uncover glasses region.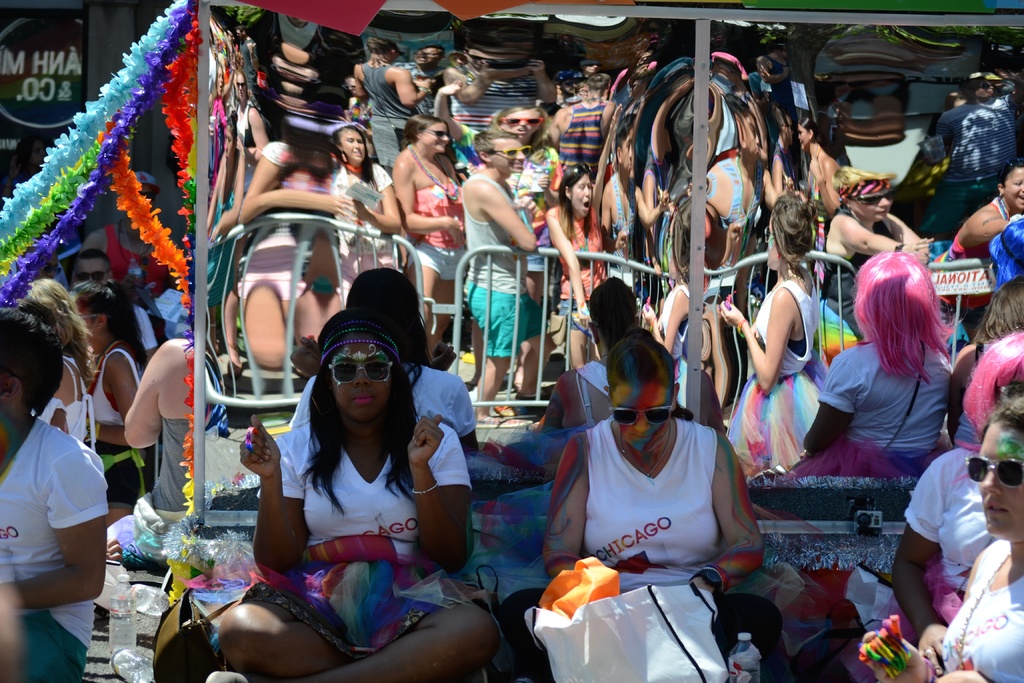
Uncovered: {"left": 328, "top": 361, "right": 394, "bottom": 384}.
